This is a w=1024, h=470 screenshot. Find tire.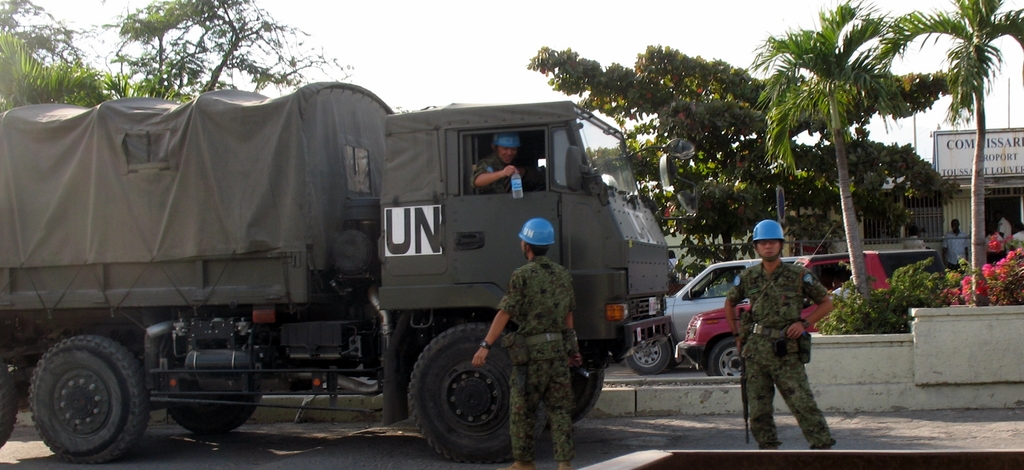
Bounding box: l=627, t=328, r=678, b=378.
